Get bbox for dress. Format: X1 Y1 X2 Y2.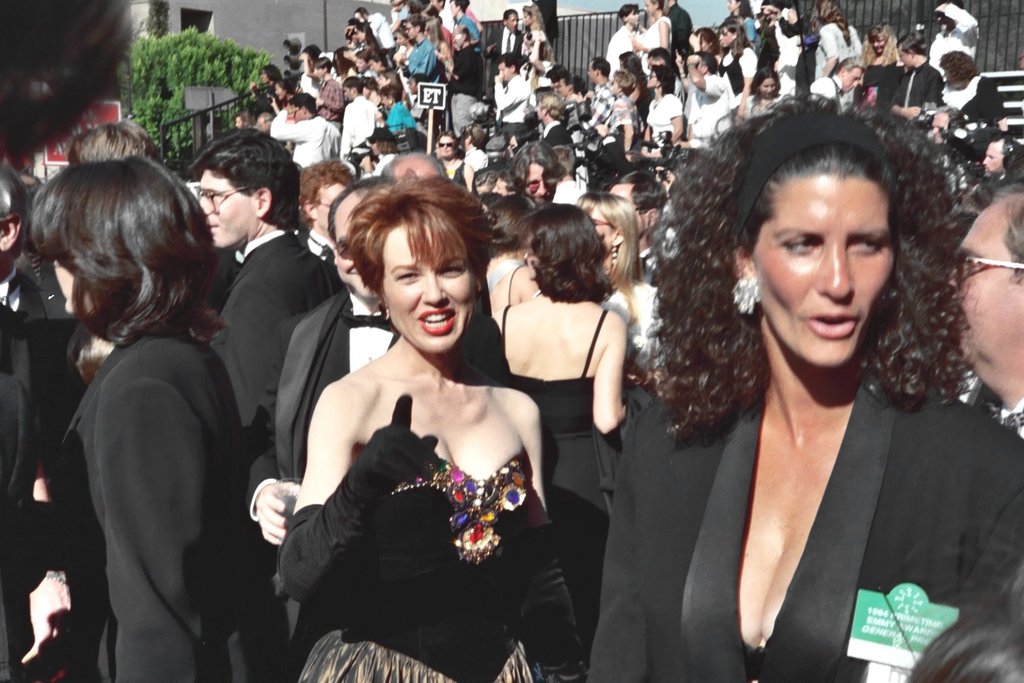
504 309 612 679.
